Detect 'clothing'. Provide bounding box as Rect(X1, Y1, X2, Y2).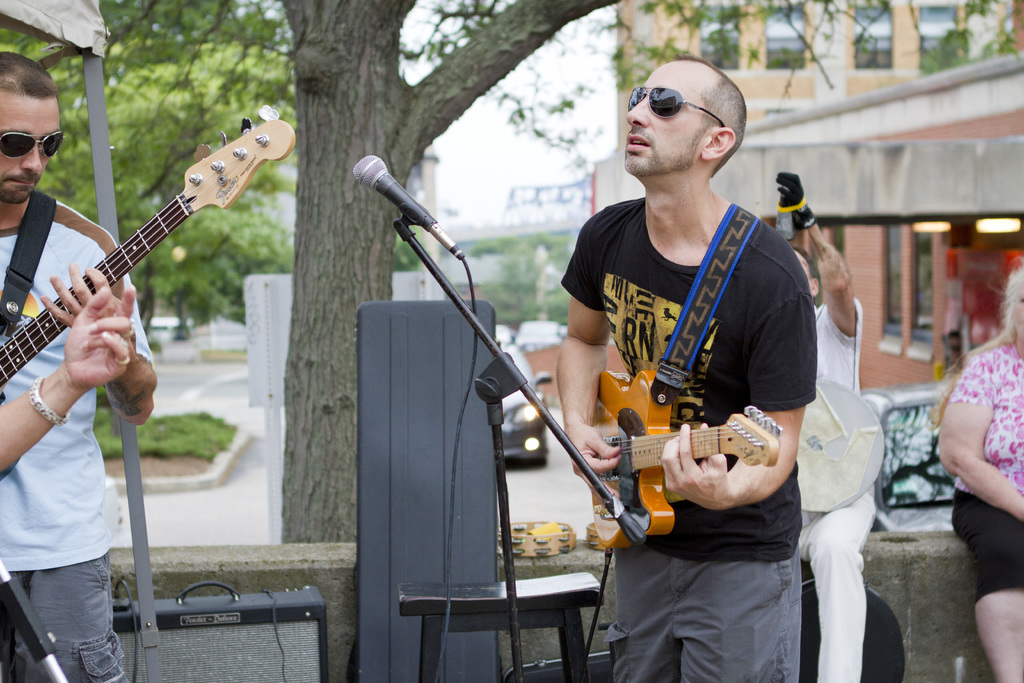
Rect(799, 295, 881, 682).
